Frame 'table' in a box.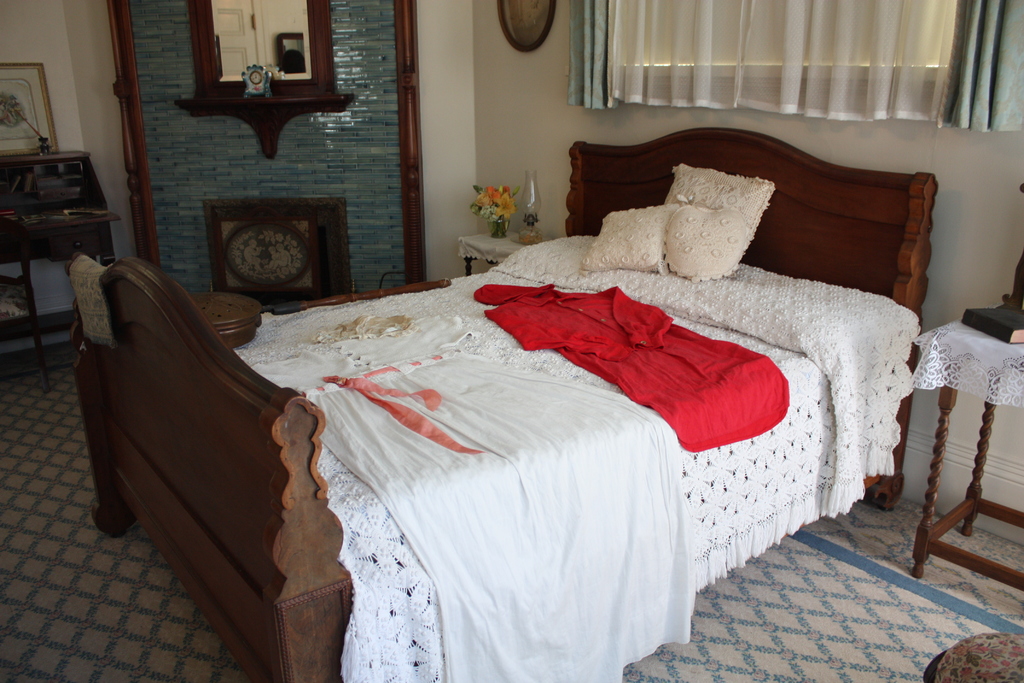
458, 230, 527, 279.
